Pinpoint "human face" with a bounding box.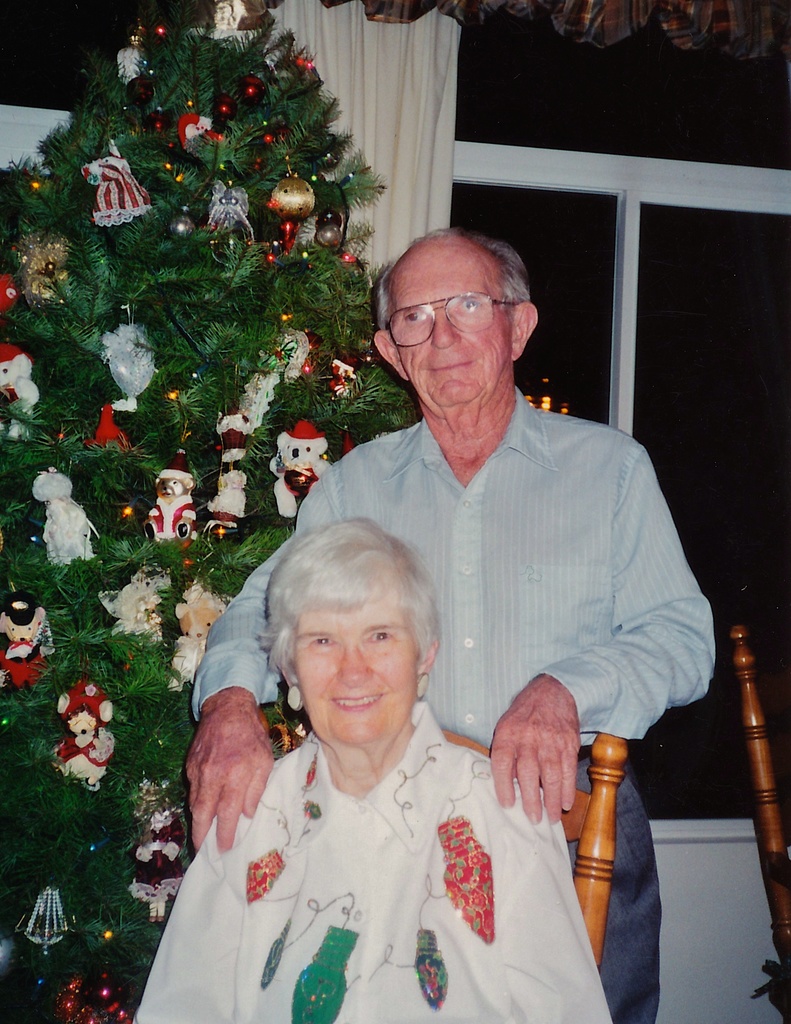
299:605:419:749.
